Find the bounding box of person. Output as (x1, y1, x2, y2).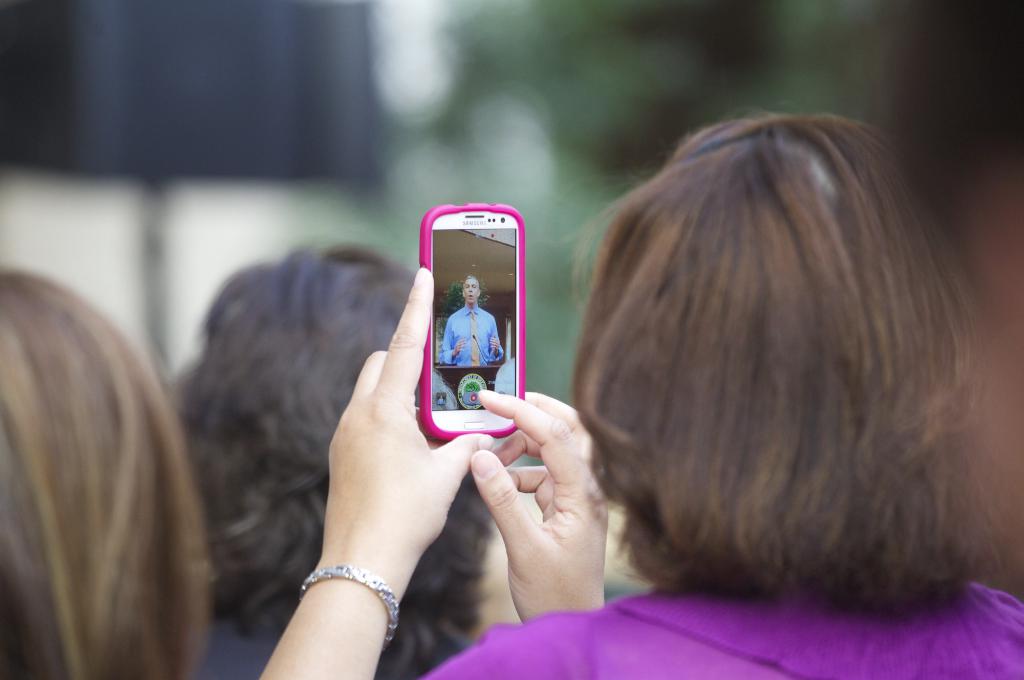
(0, 271, 220, 679).
